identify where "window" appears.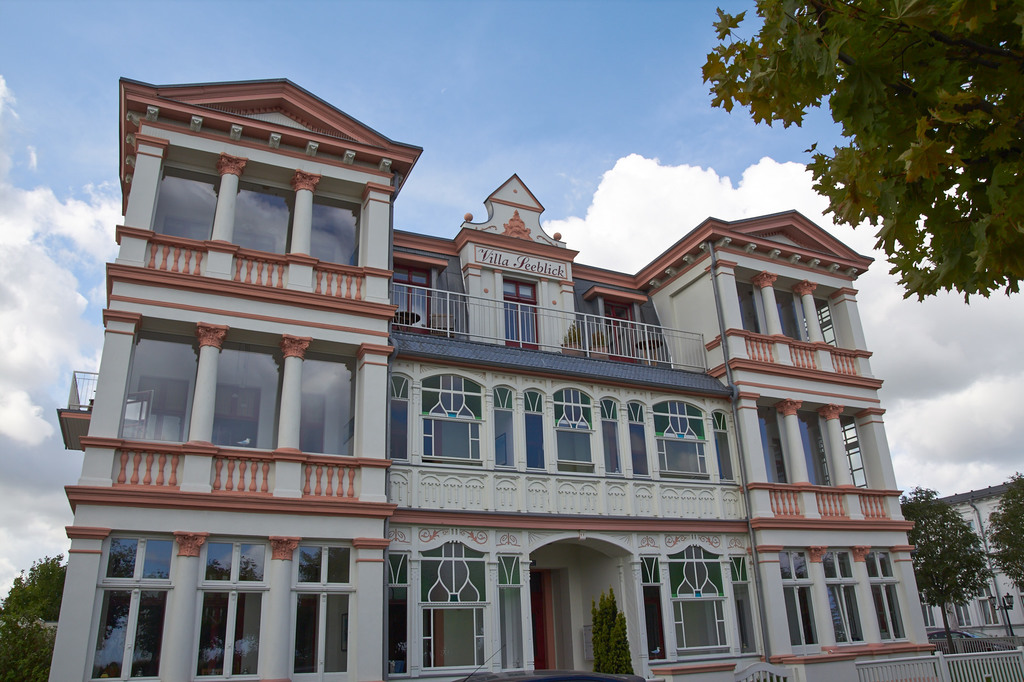
Appears at l=779, t=545, r=909, b=653.
